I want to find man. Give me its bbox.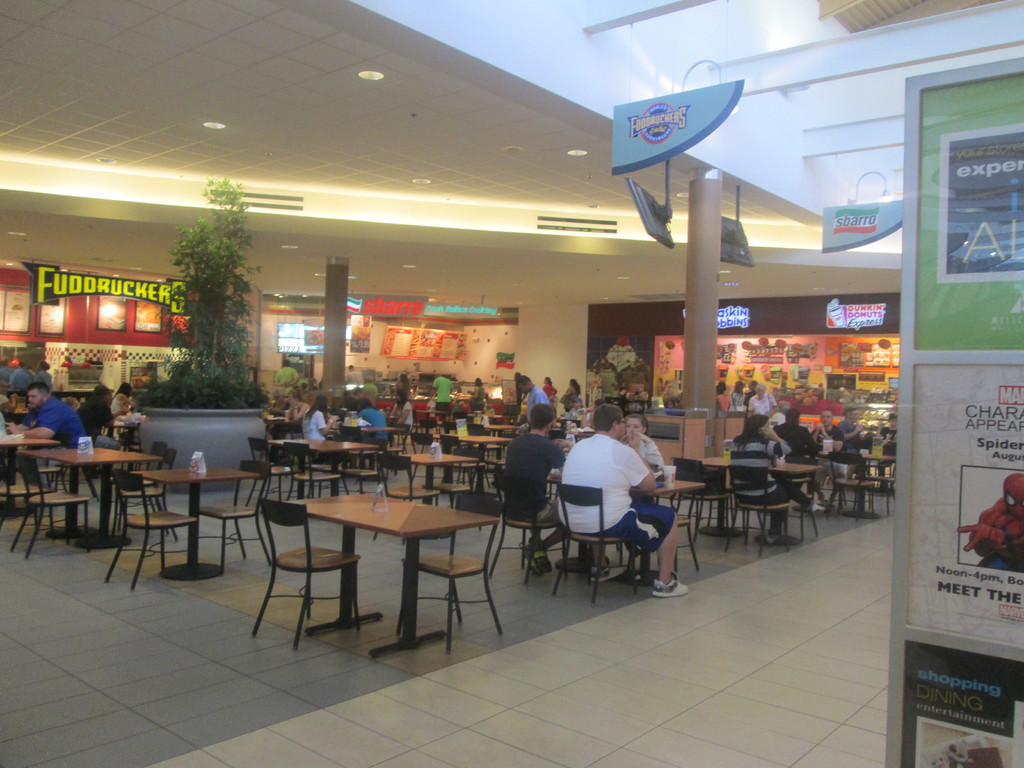
[515, 368, 554, 424].
